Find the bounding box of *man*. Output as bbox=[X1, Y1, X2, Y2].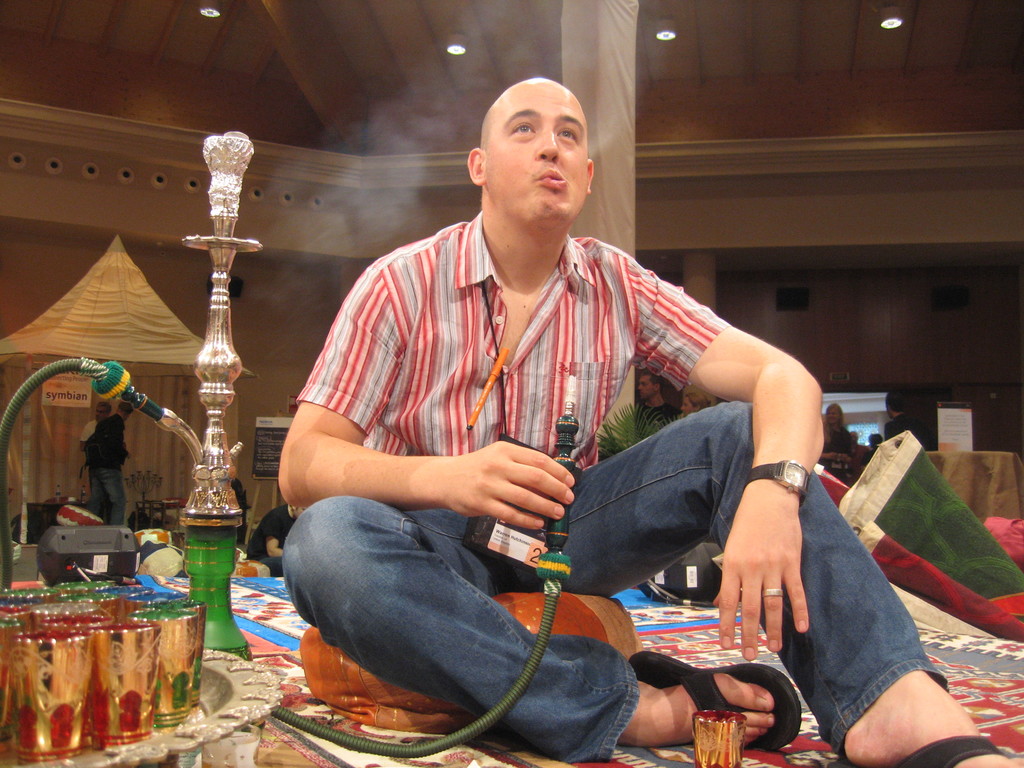
bbox=[637, 376, 687, 437].
